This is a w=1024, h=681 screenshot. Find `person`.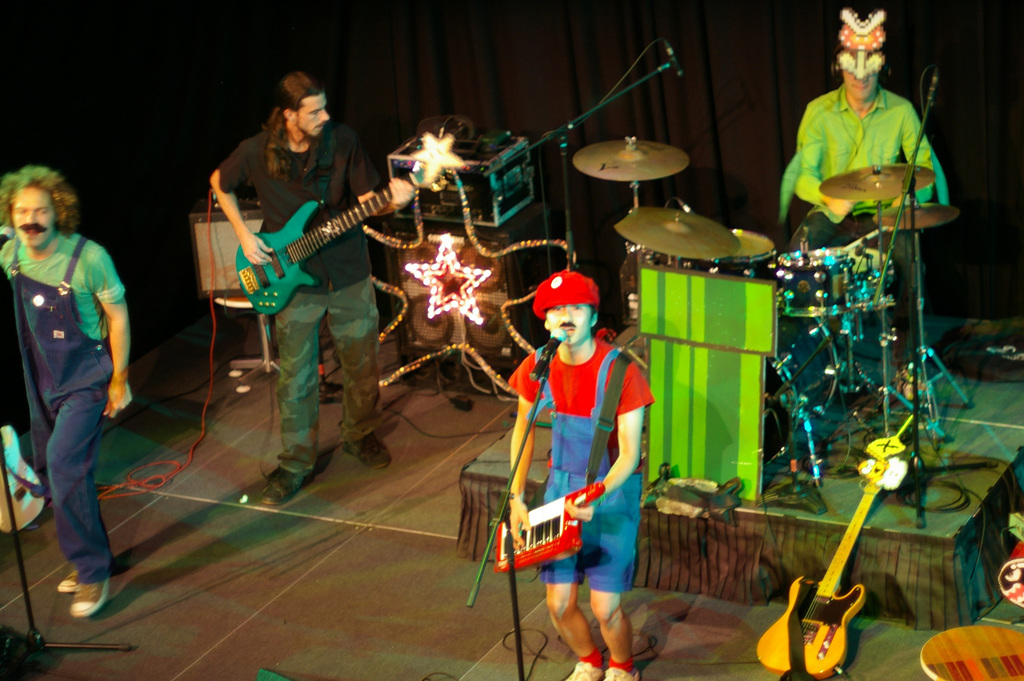
Bounding box: {"left": 209, "top": 69, "right": 415, "bottom": 508}.
